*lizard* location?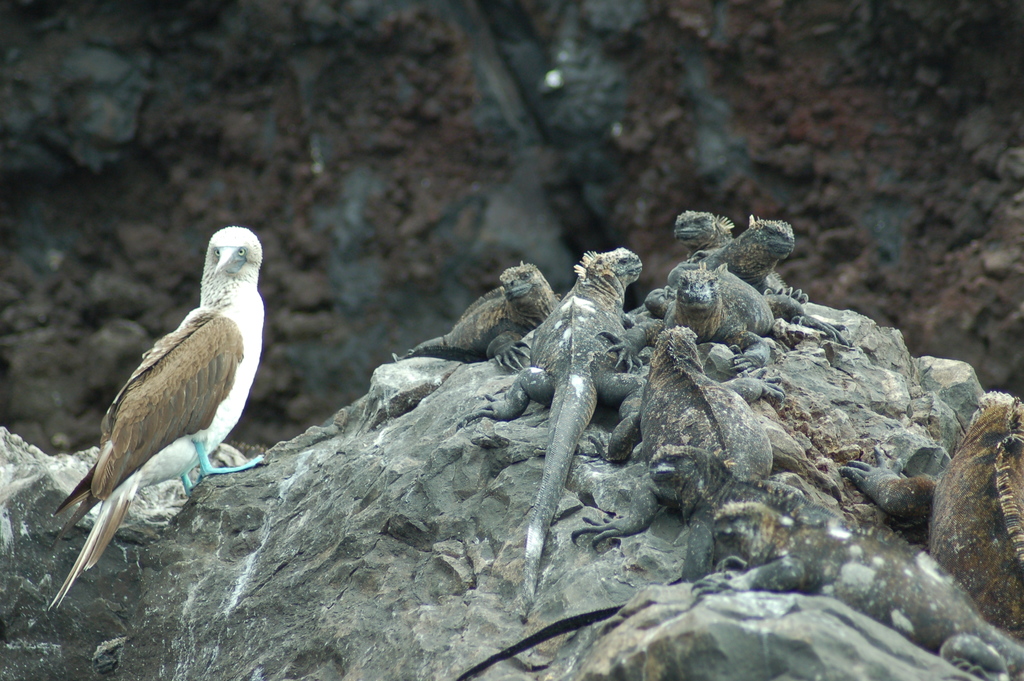
(612,247,754,385)
